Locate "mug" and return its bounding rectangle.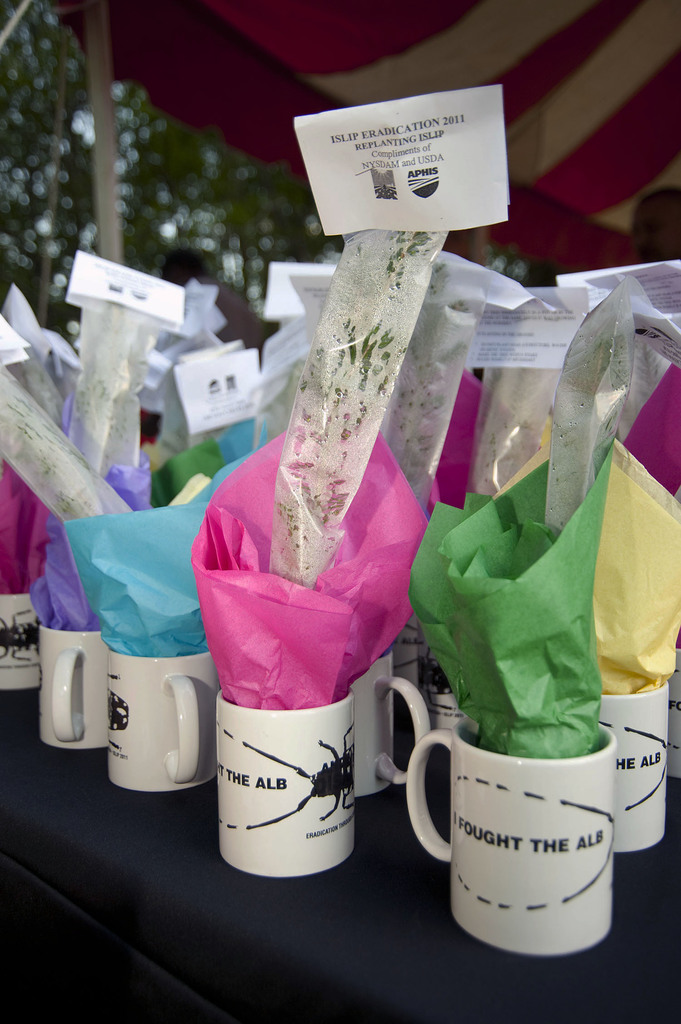
39/629/107/749.
